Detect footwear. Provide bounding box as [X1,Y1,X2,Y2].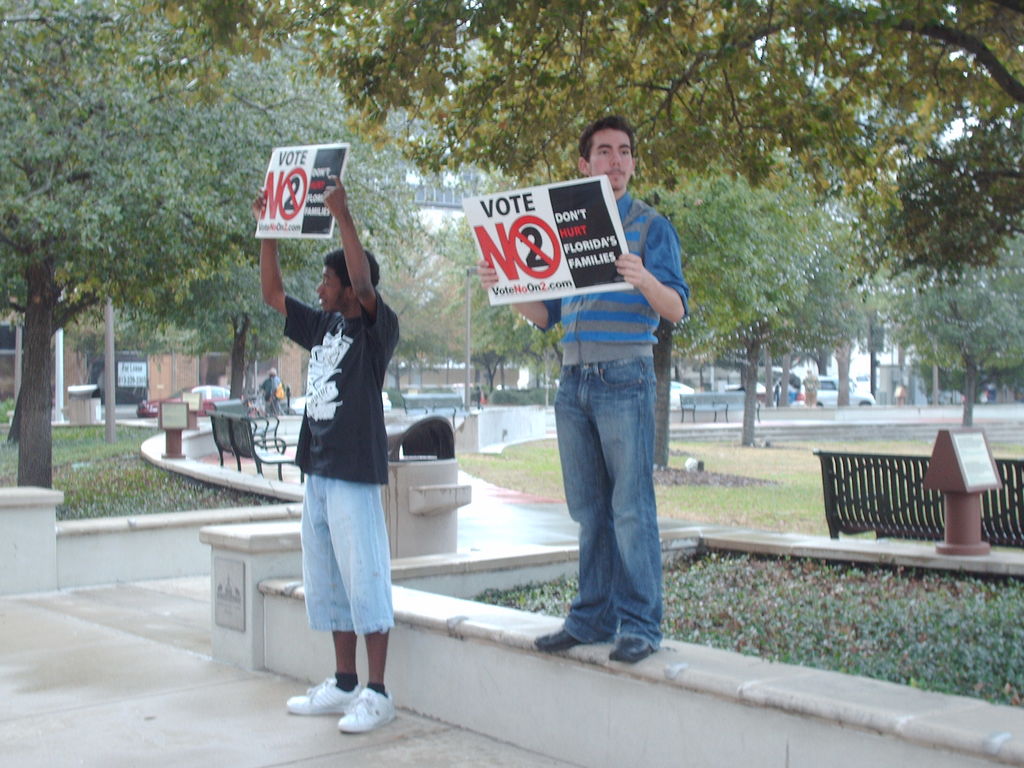
[287,672,361,712].
